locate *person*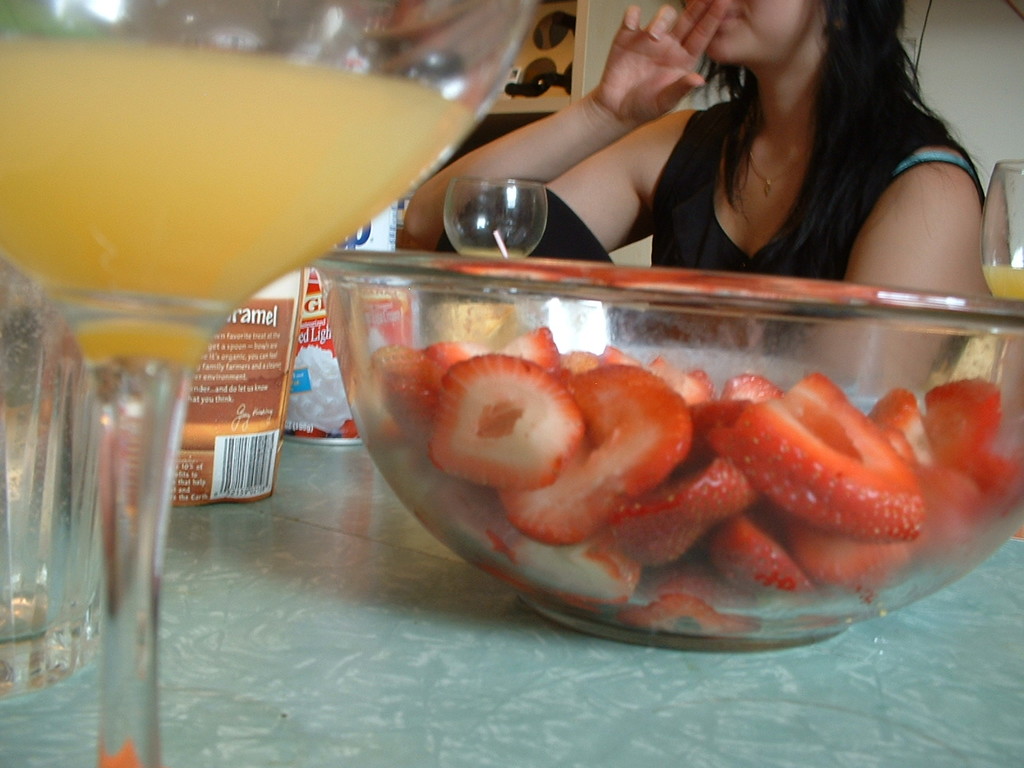
detection(452, 3, 934, 283)
